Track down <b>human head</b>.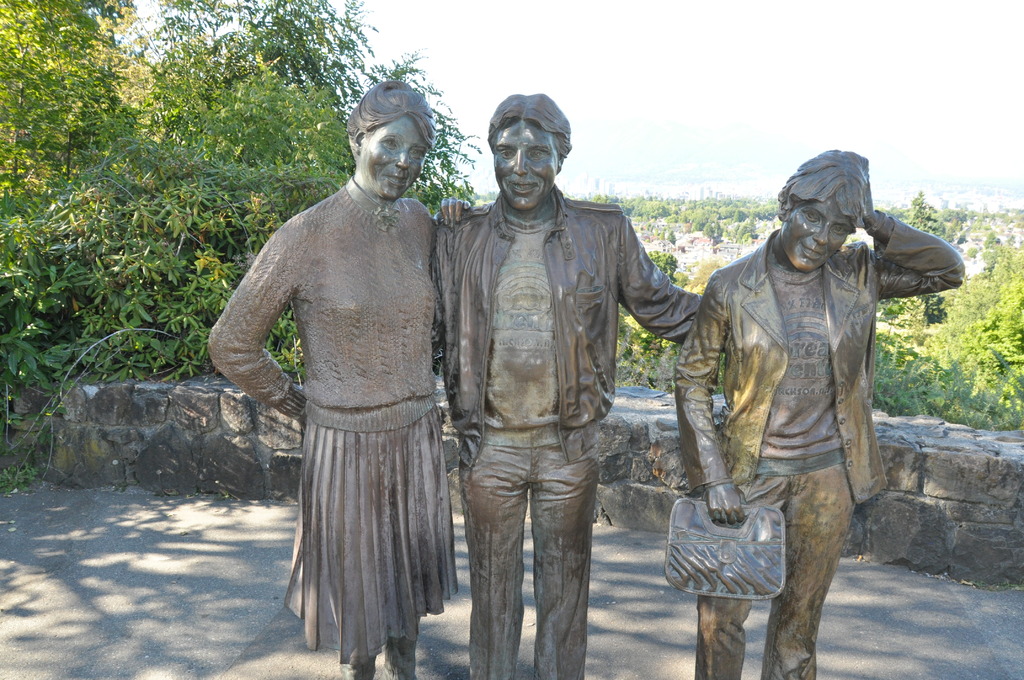
Tracked to <box>483,88,572,213</box>.
